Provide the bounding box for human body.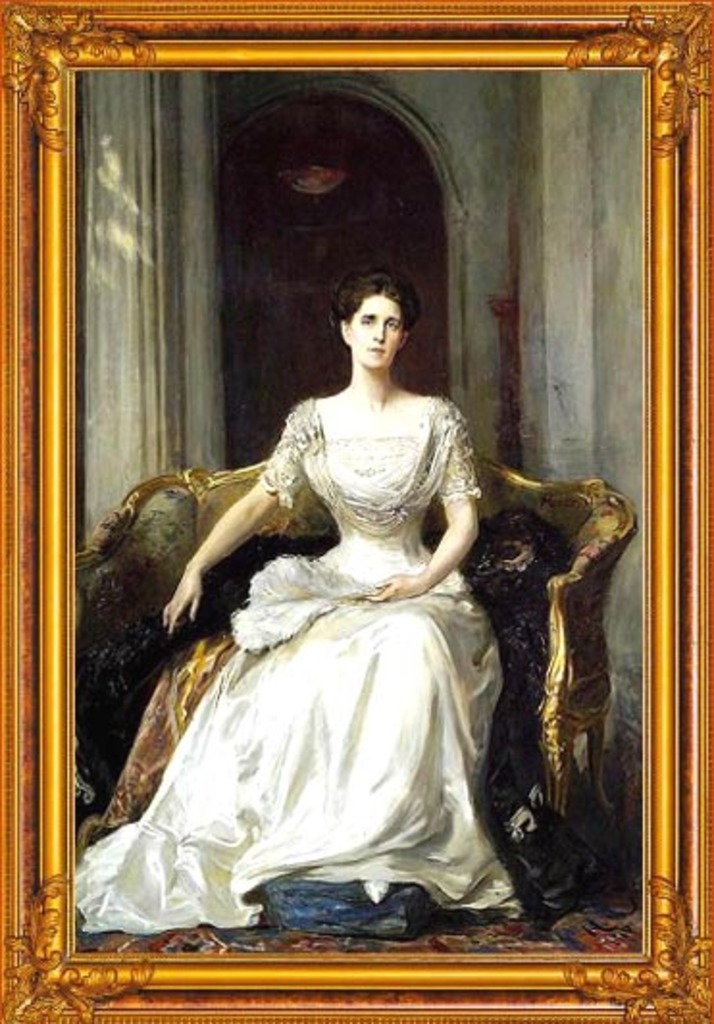
214:258:500:885.
